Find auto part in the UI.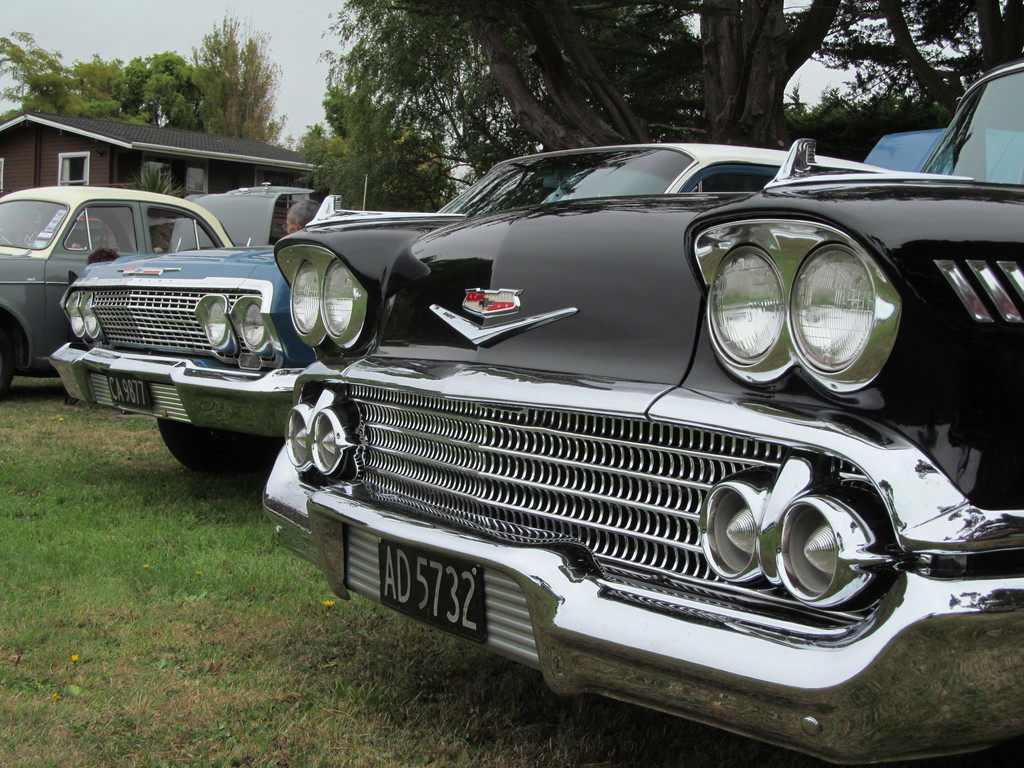
UI element at BBox(676, 219, 911, 400).
